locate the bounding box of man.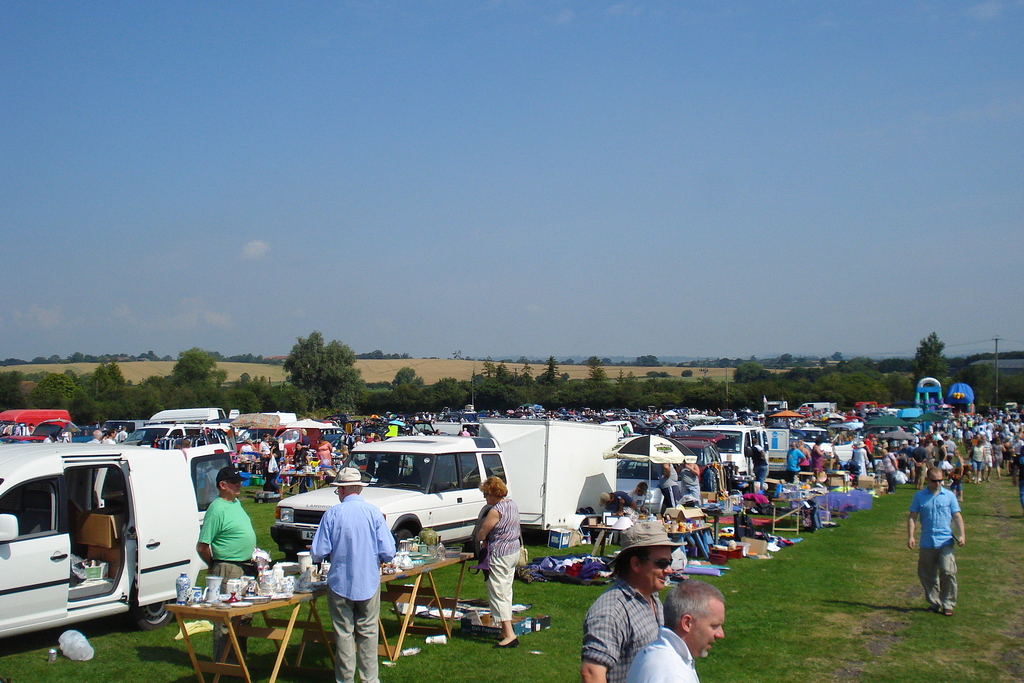
Bounding box: x1=597 y1=489 x2=640 y2=516.
